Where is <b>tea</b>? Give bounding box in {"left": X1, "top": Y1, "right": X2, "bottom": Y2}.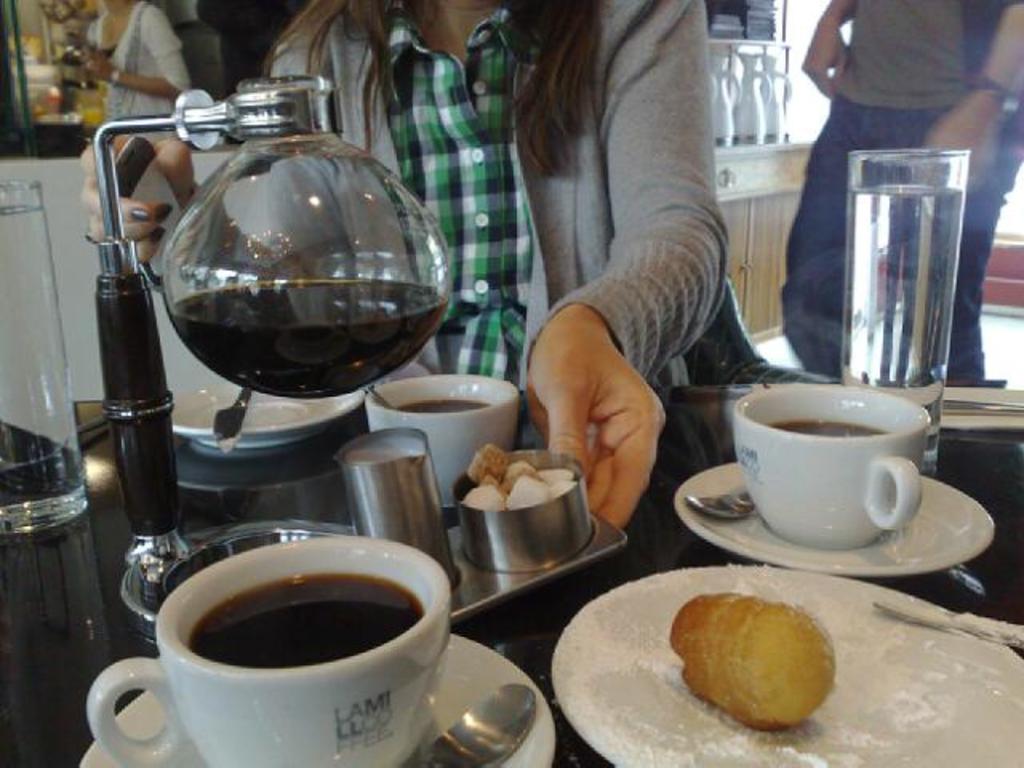
{"left": 394, "top": 395, "right": 491, "bottom": 413}.
